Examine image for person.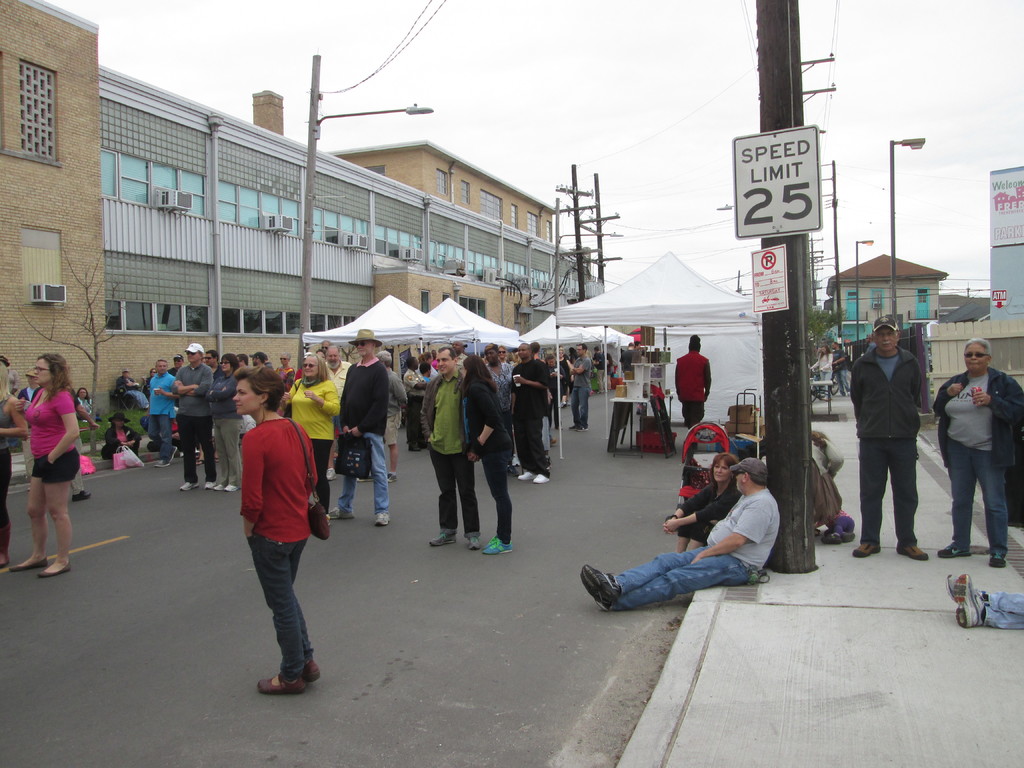
Examination result: x1=808, y1=428, x2=847, y2=533.
